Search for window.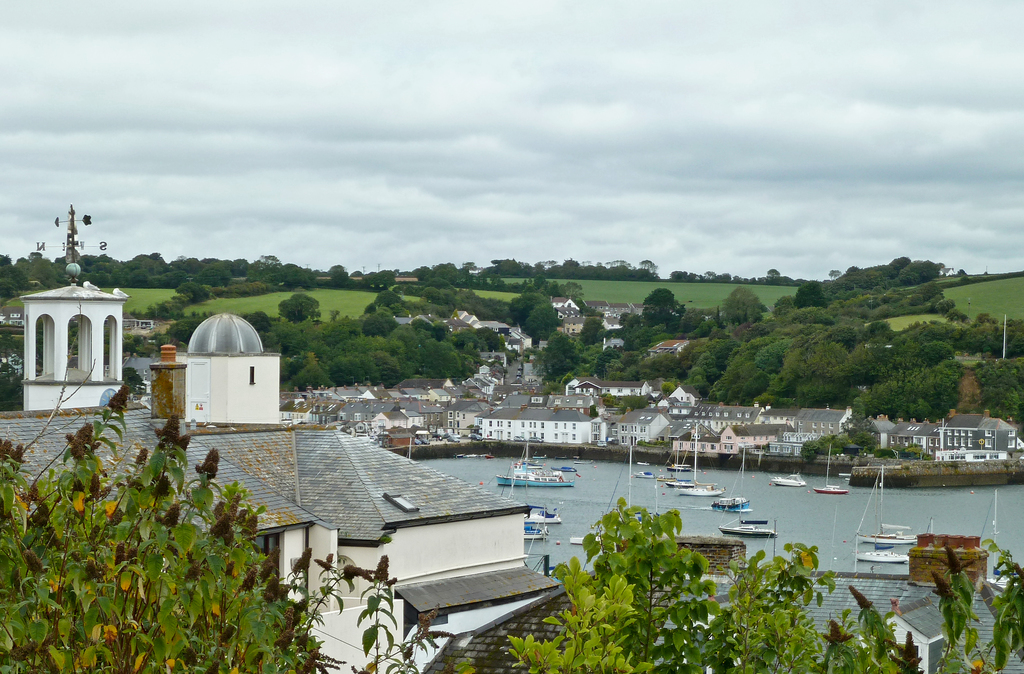
Found at left=962, top=437, right=963, bottom=442.
